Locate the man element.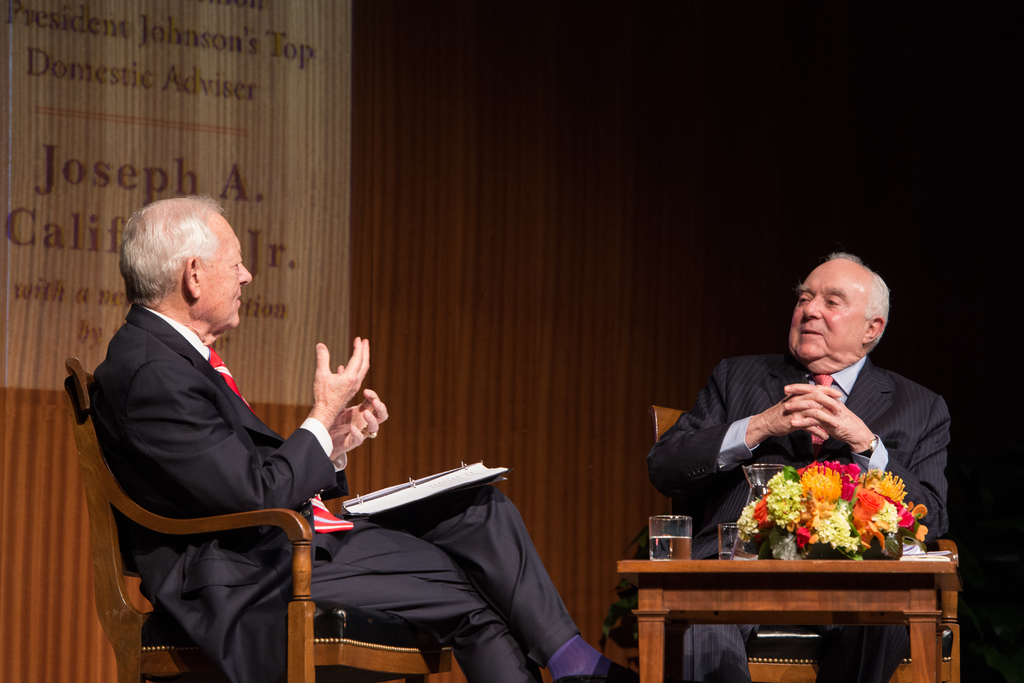
Element bbox: 644,236,949,682.
